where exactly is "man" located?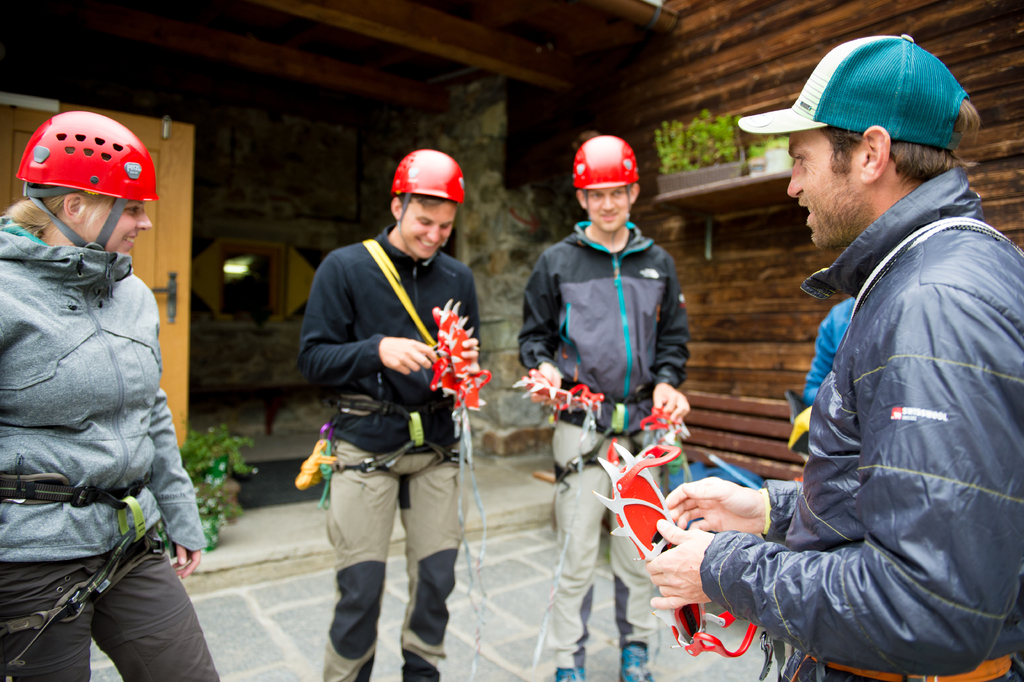
Its bounding box is {"left": 289, "top": 147, "right": 477, "bottom": 681}.
